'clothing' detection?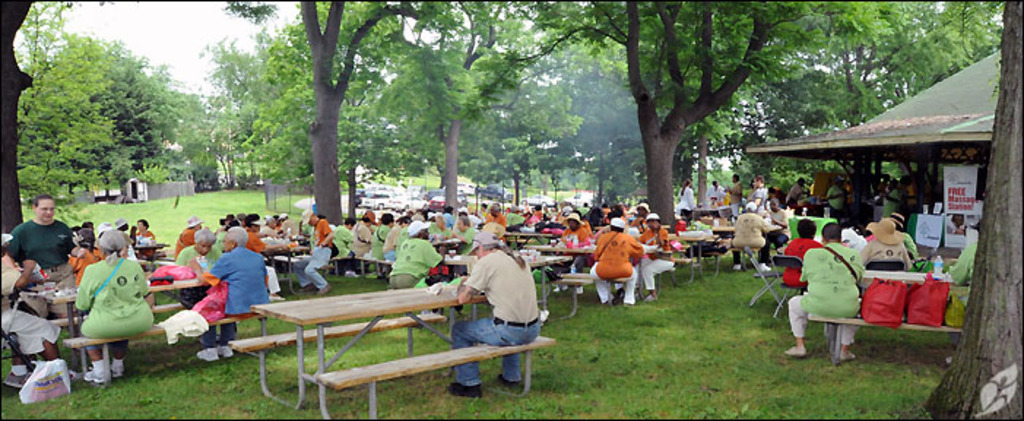
<box>448,246,546,395</box>
